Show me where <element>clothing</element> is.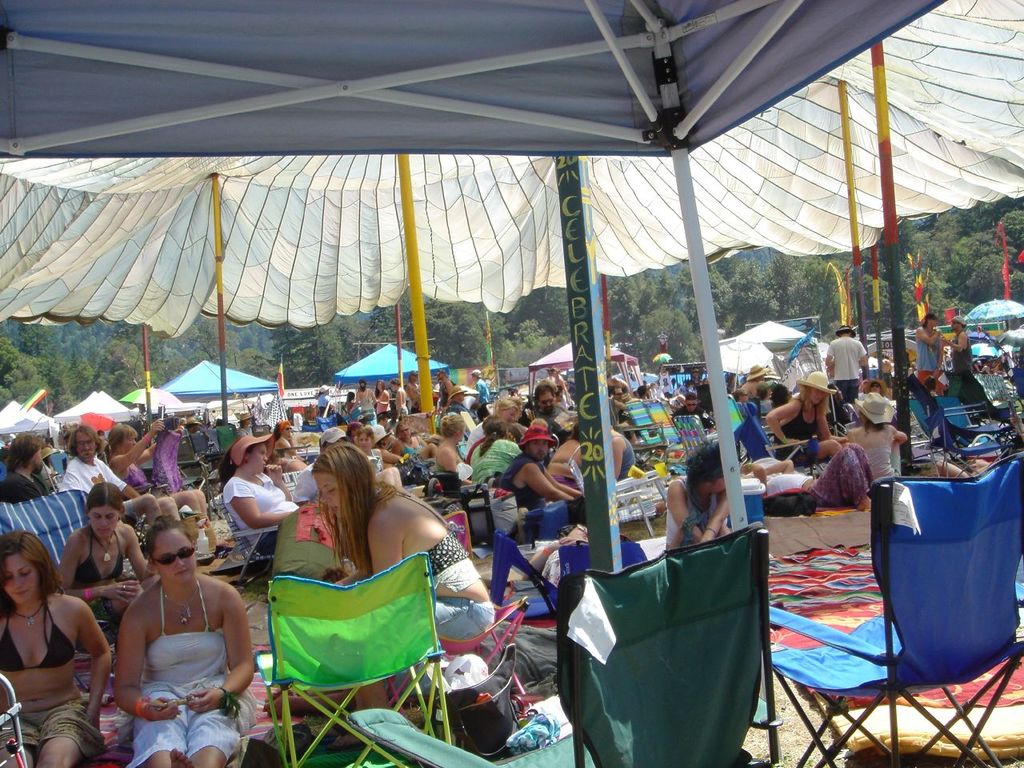
<element>clothing</element> is at region(503, 453, 541, 526).
